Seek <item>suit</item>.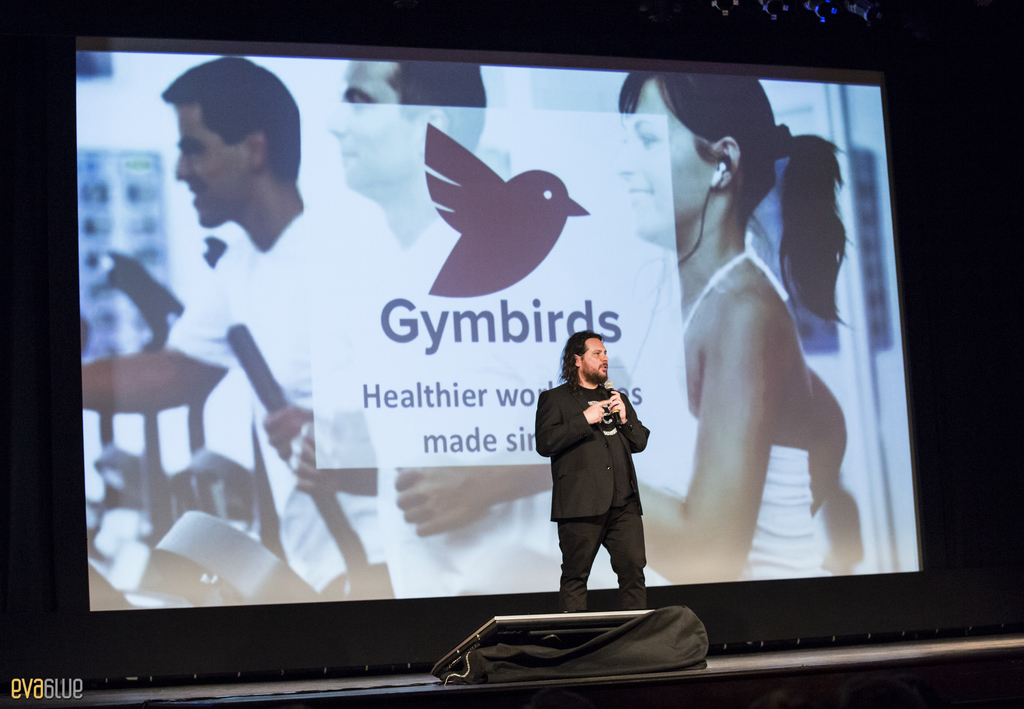
[532,375,644,607].
